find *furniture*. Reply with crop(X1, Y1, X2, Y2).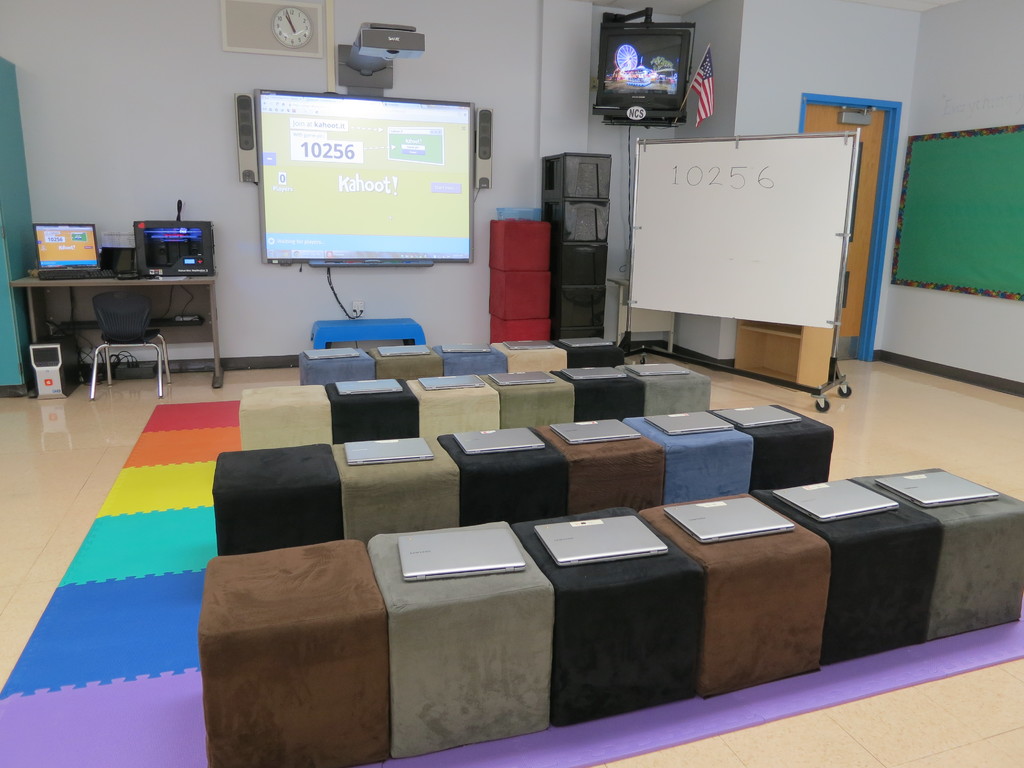
crop(88, 294, 173, 399).
